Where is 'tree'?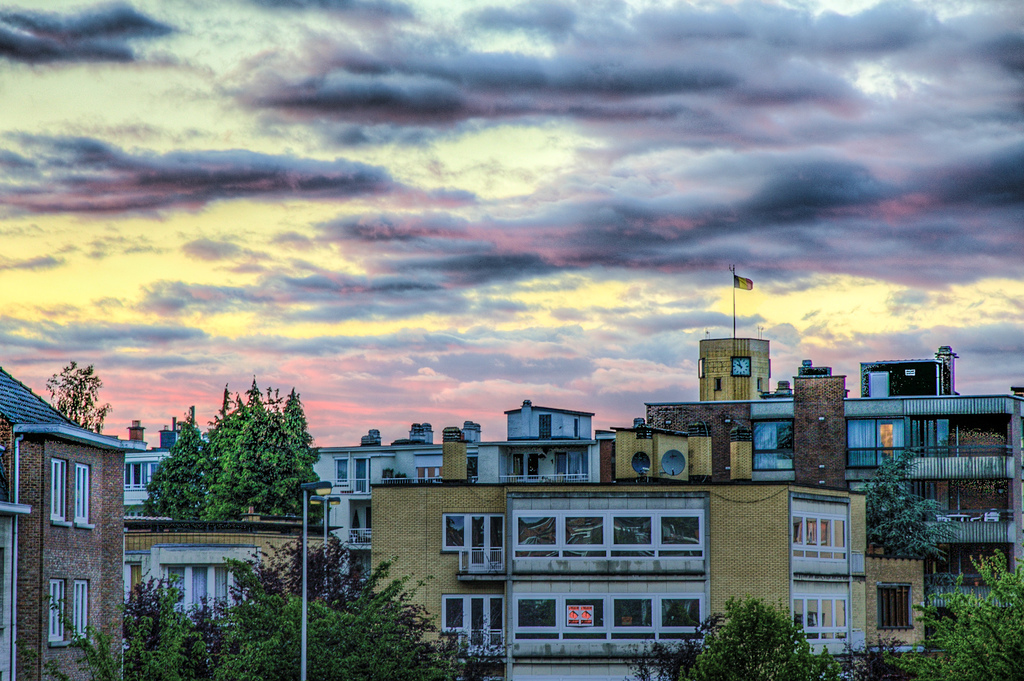
[893, 545, 1023, 680].
